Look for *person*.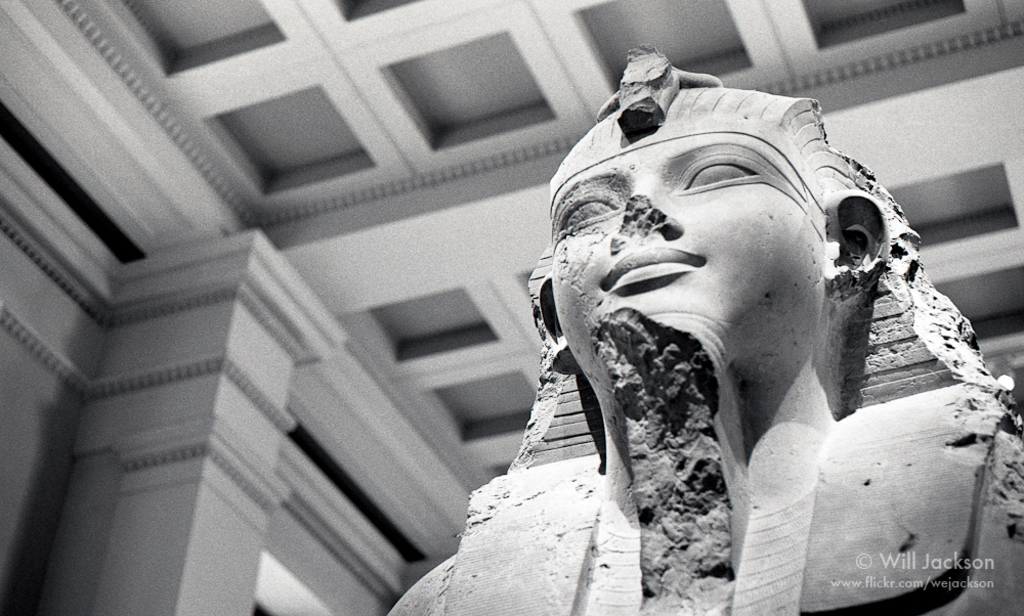
Found: x1=383, y1=41, x2=1023, y2=615.
